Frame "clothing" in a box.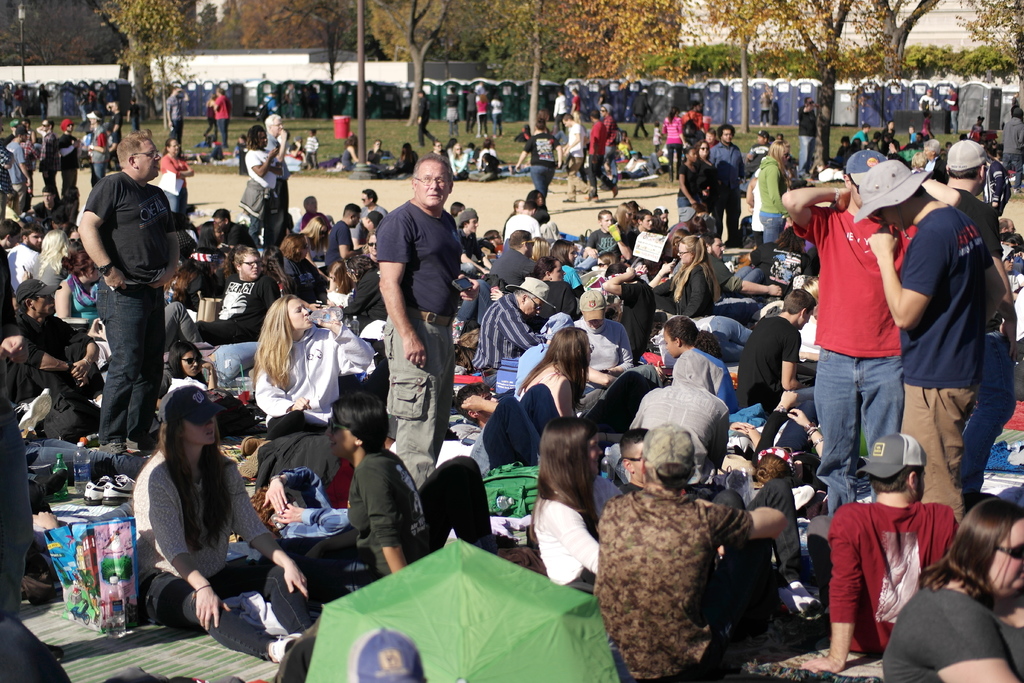
crop(166, 273, 282, 353).
